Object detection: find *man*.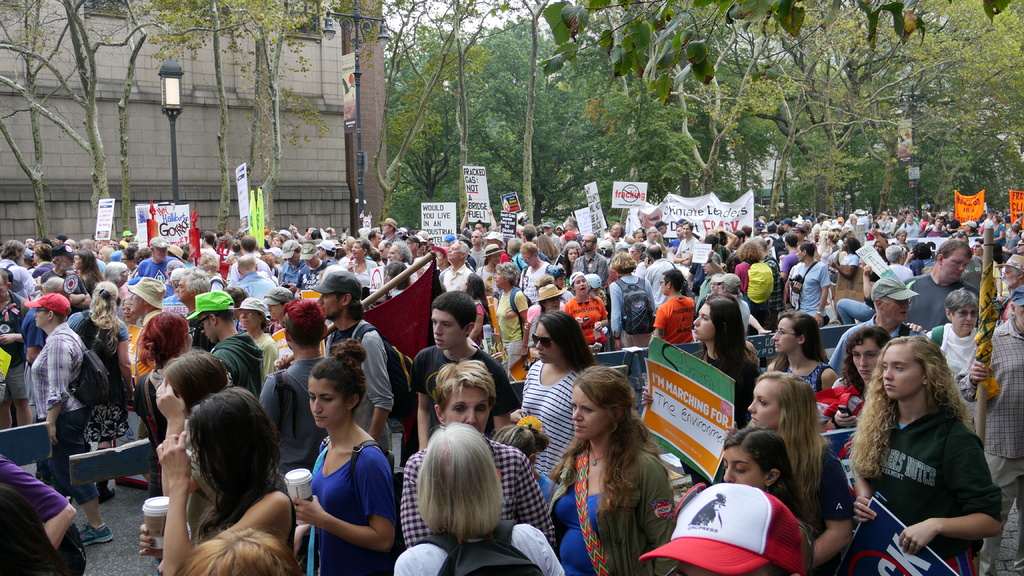
[281,238,310,285].
